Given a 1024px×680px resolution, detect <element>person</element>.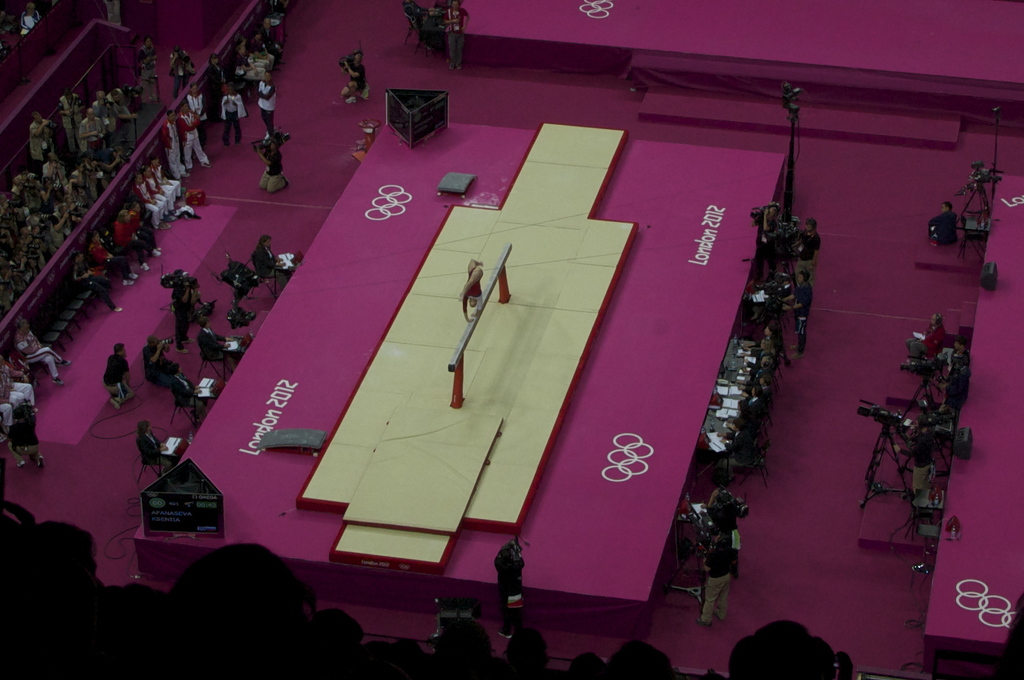
BBox(143, 335, 184, 387).
